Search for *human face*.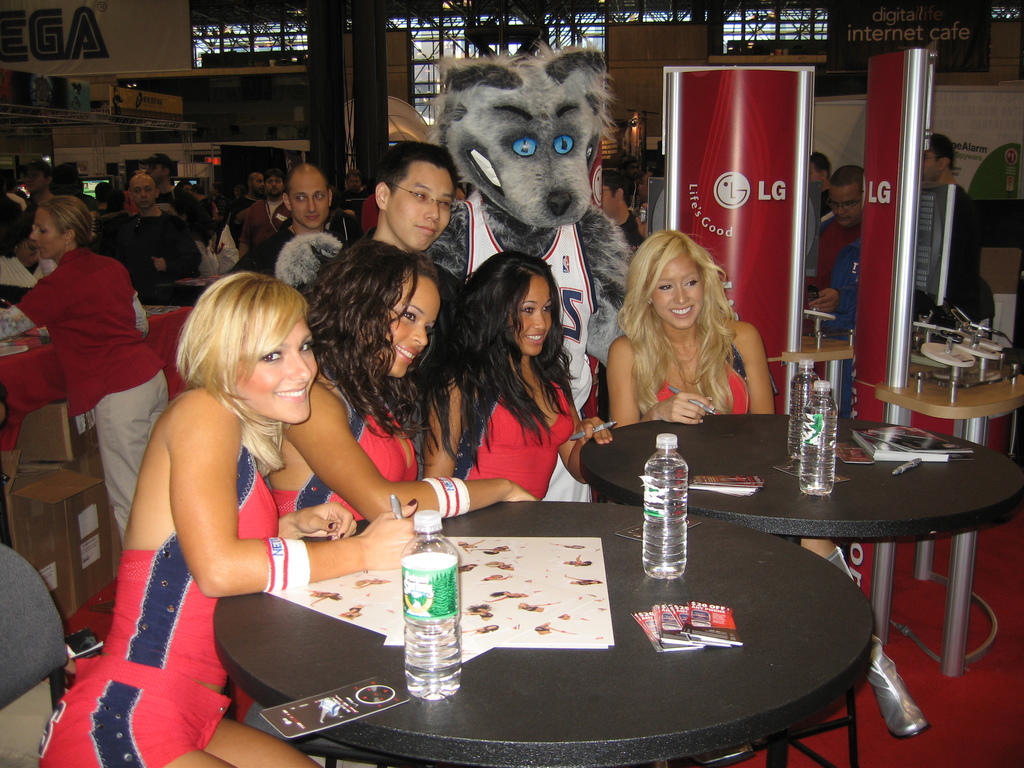
Found at l=390, t=273, r=440, b=377.
